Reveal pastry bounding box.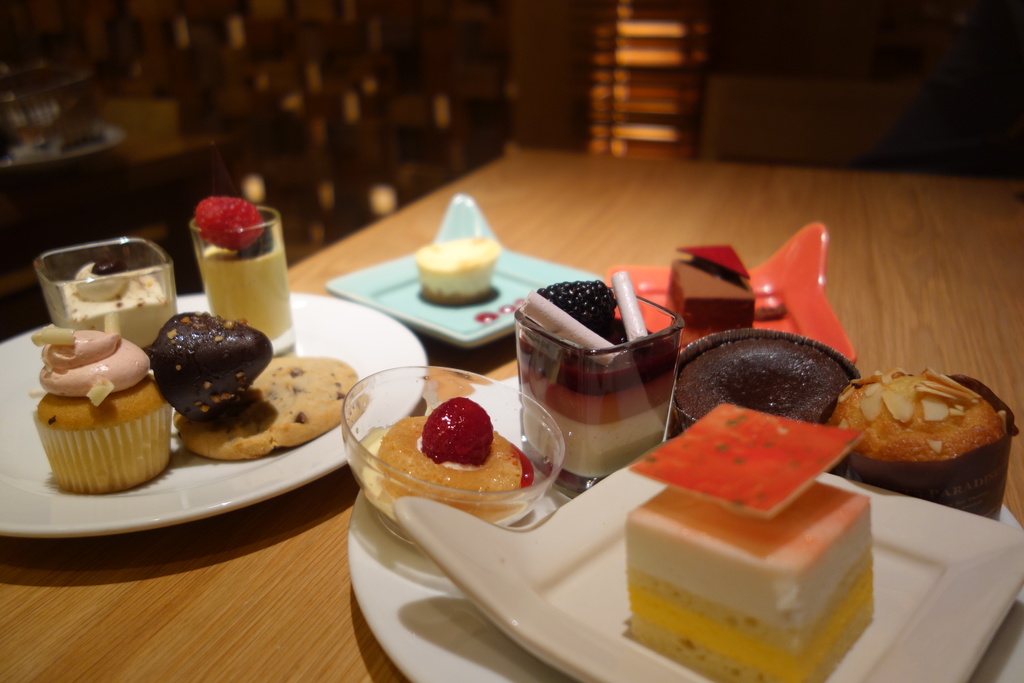
Revealed: select_region(621, 391, 883, 682).
